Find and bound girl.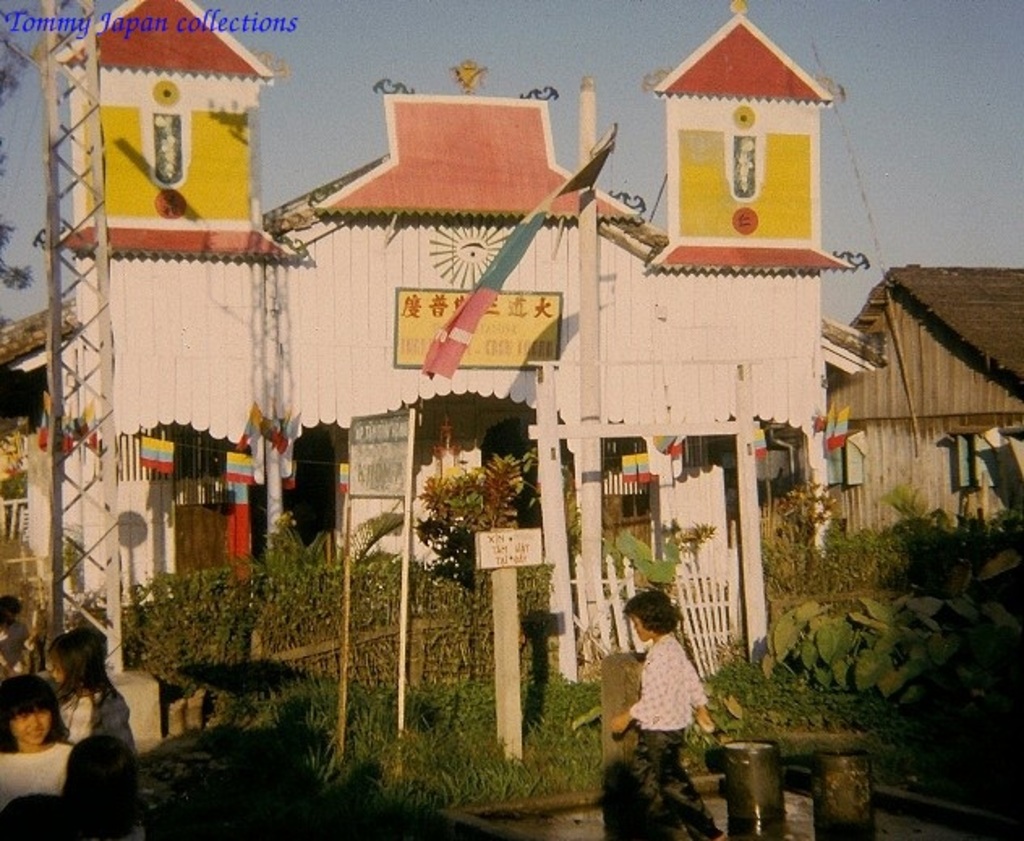
Bound: bbox(0, 674, 76, 815).
